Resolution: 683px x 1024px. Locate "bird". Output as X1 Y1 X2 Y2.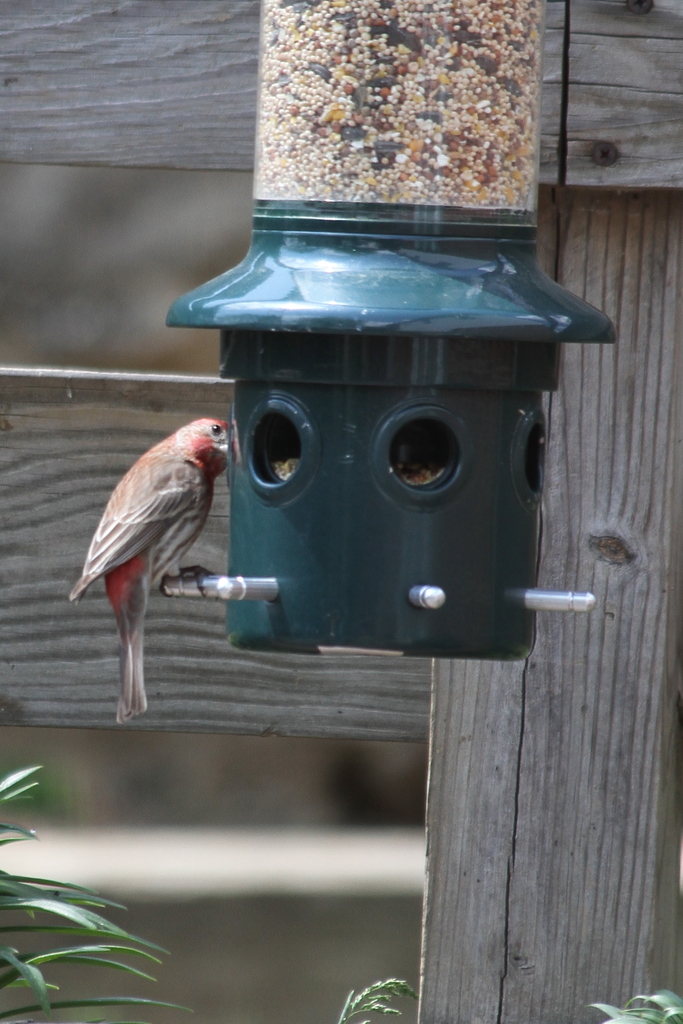
74 397 245 699.
